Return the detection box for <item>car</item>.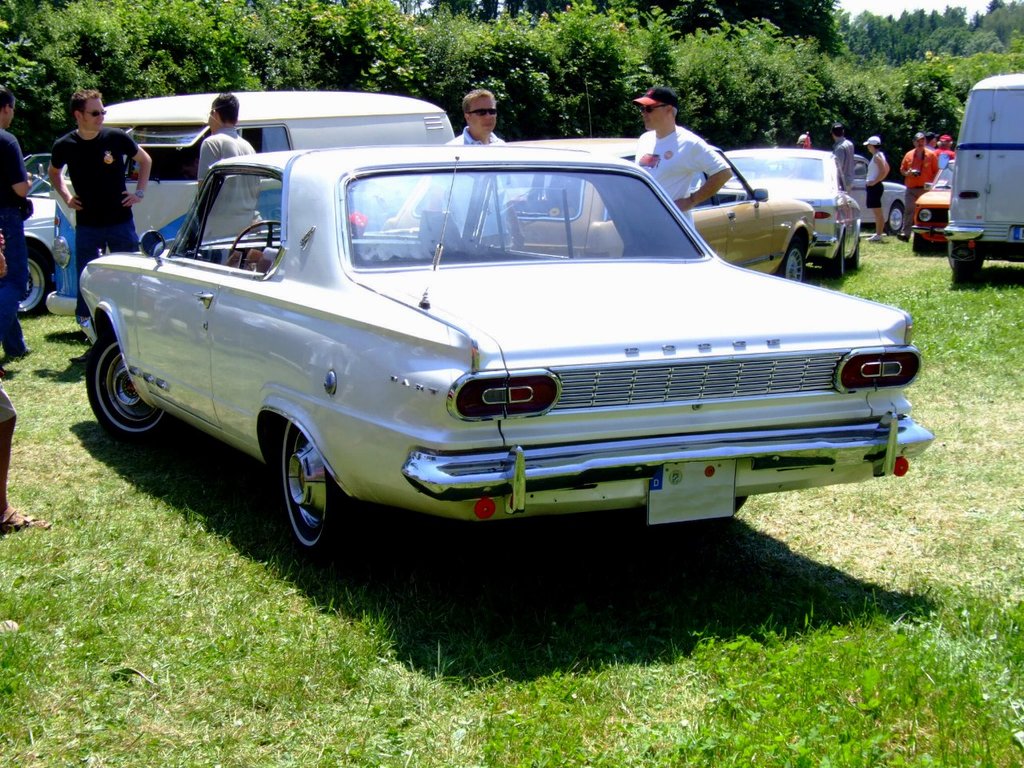
<region>370, 84, 816, 284</region>.
